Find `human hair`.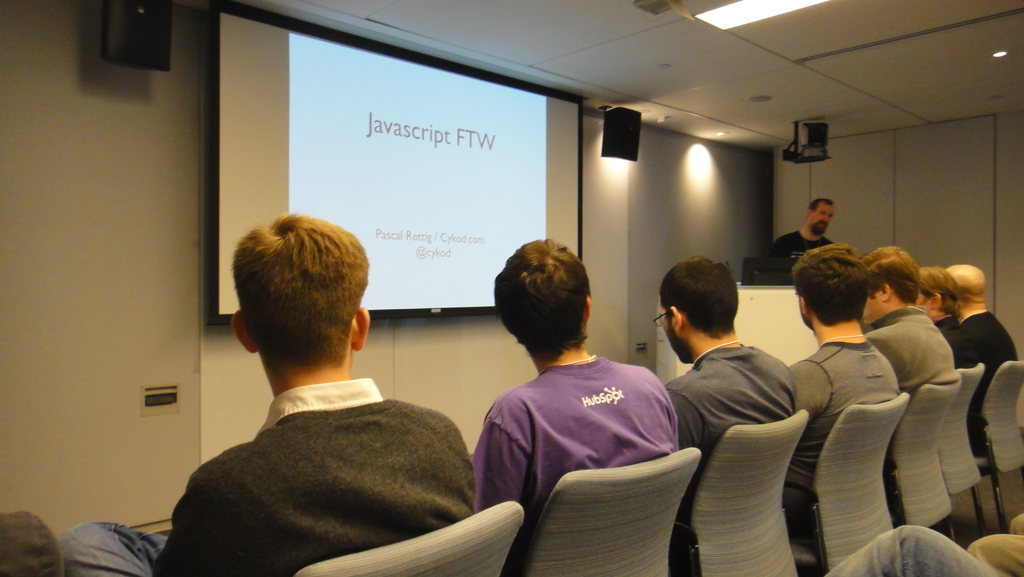
rect(920, 264, 966, 316).
